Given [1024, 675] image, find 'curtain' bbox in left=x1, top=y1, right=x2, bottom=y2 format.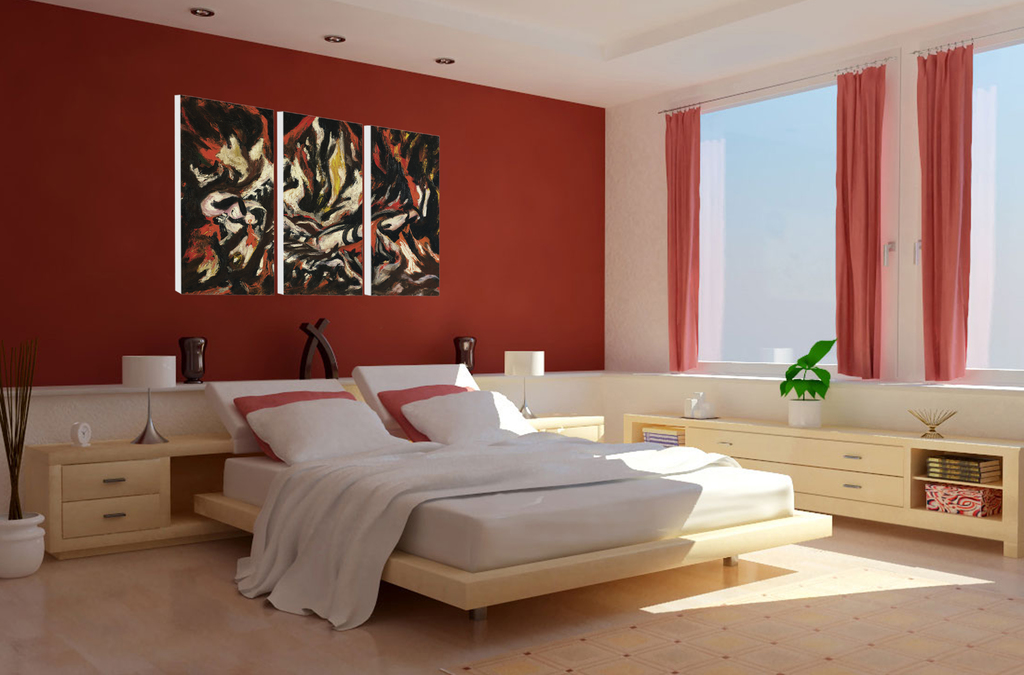
left=662, top=106, right=703, bottom=371.
